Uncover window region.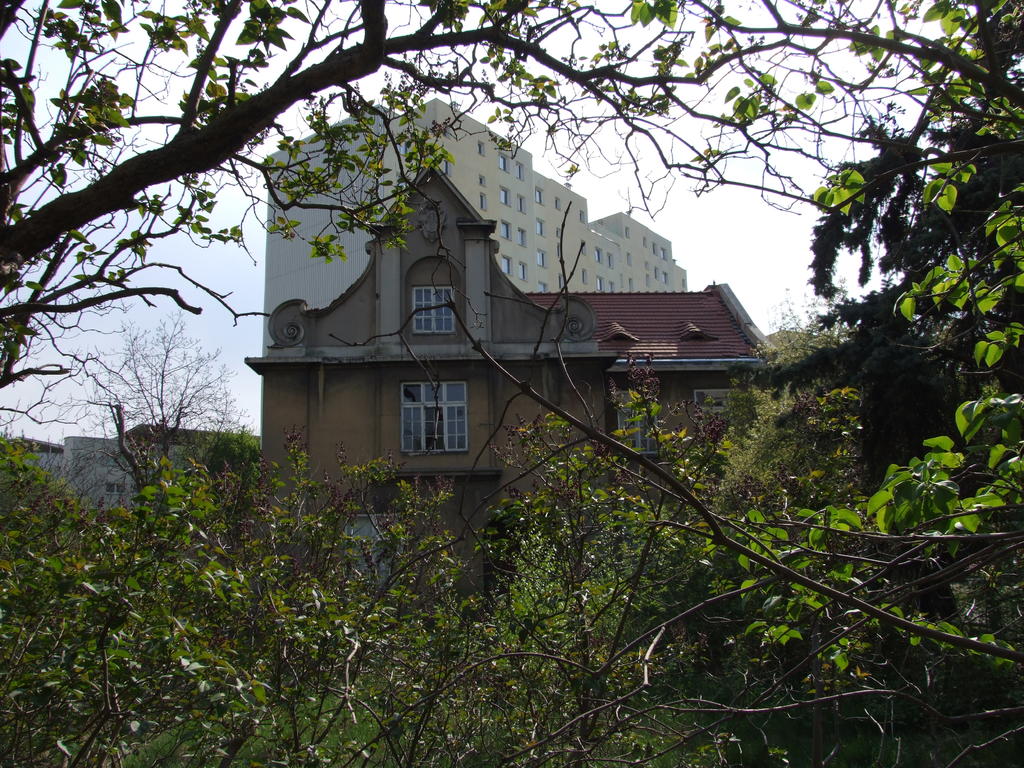
Uncovered: (476, 193, 486, 214).
